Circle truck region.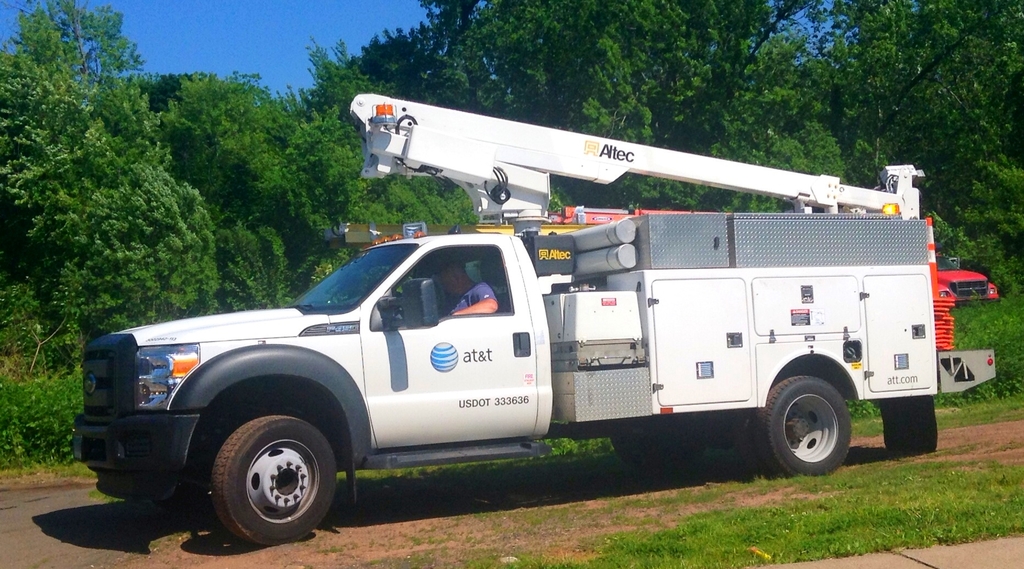
Region: <box>102,186,928,523</box>.
